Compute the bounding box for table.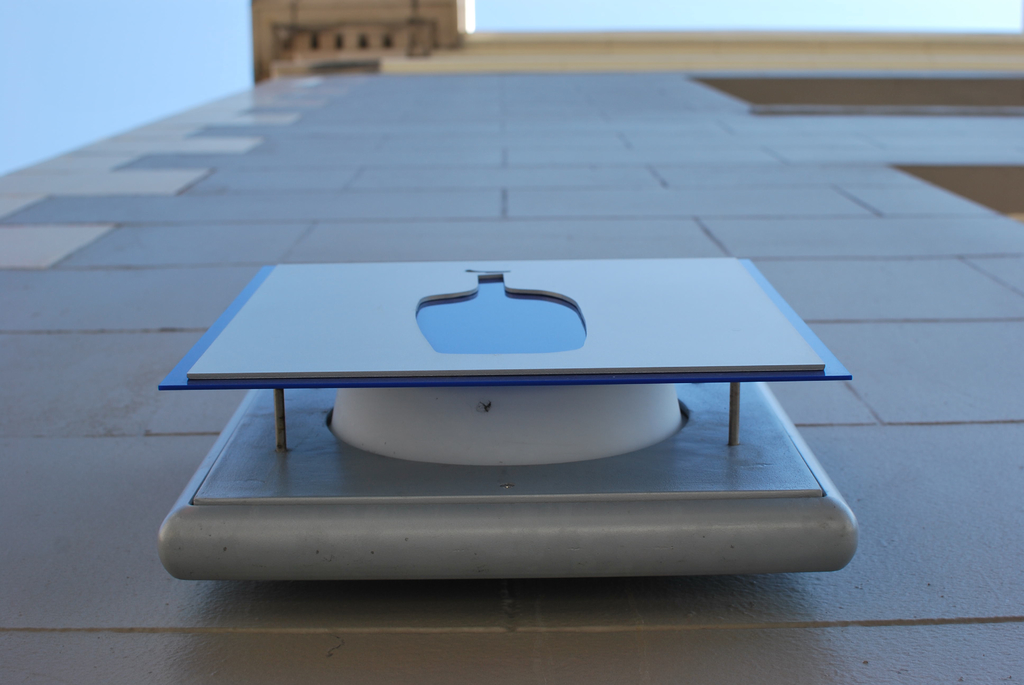
bbox(159, 255, 857, 455).
